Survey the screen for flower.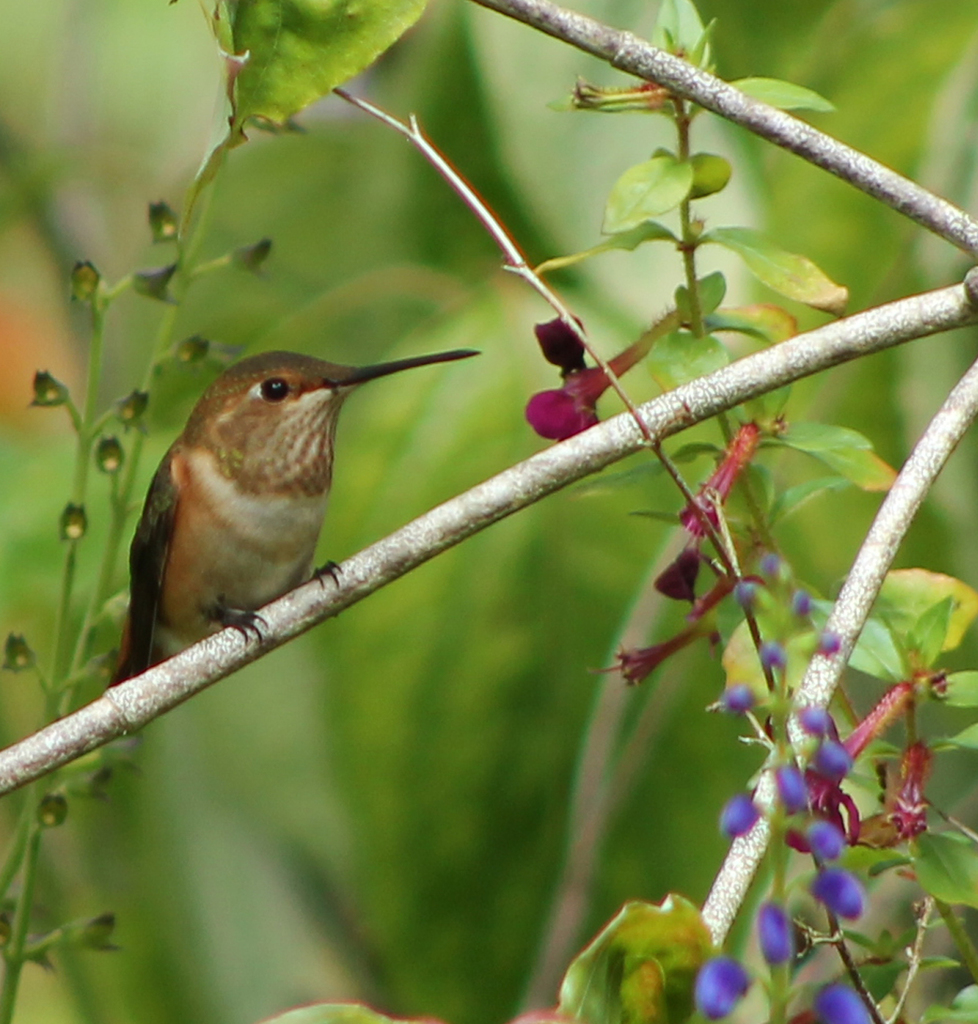
Survey found: Rect(654, 418, 766, 597).
